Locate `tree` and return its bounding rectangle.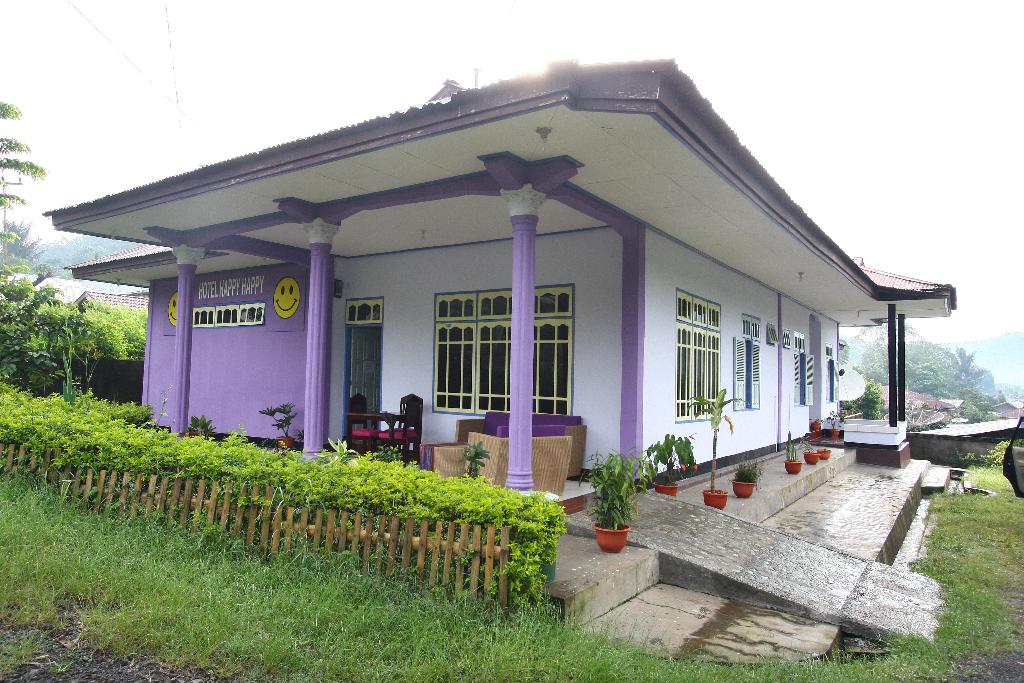
<bbox>39, 235, 140, 277</bbox>.
